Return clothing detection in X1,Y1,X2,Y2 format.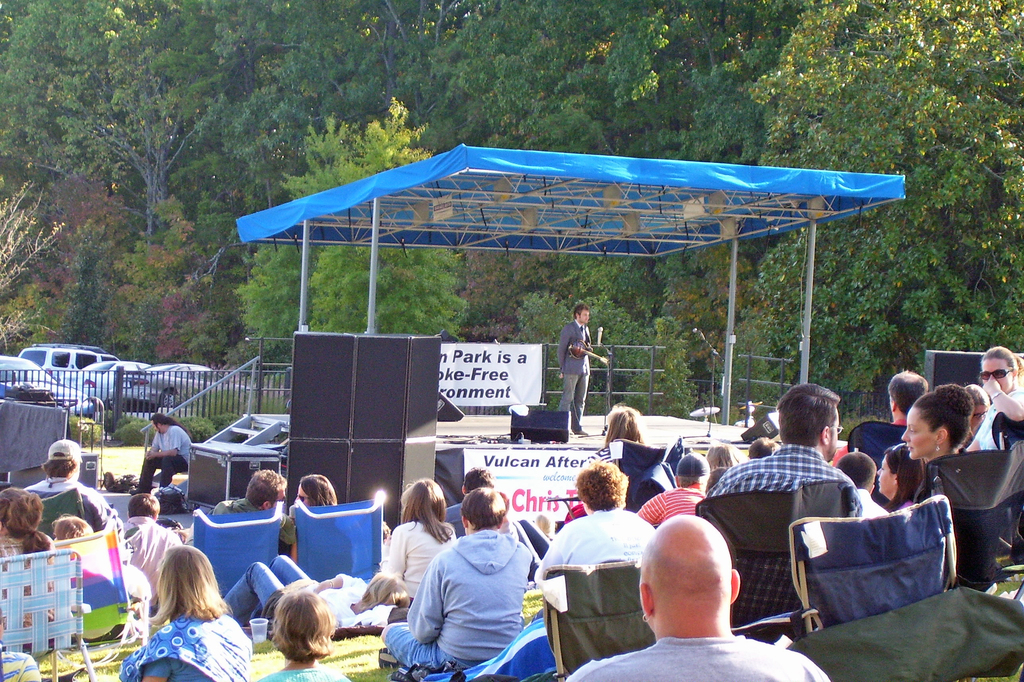
0,537,83,667.
